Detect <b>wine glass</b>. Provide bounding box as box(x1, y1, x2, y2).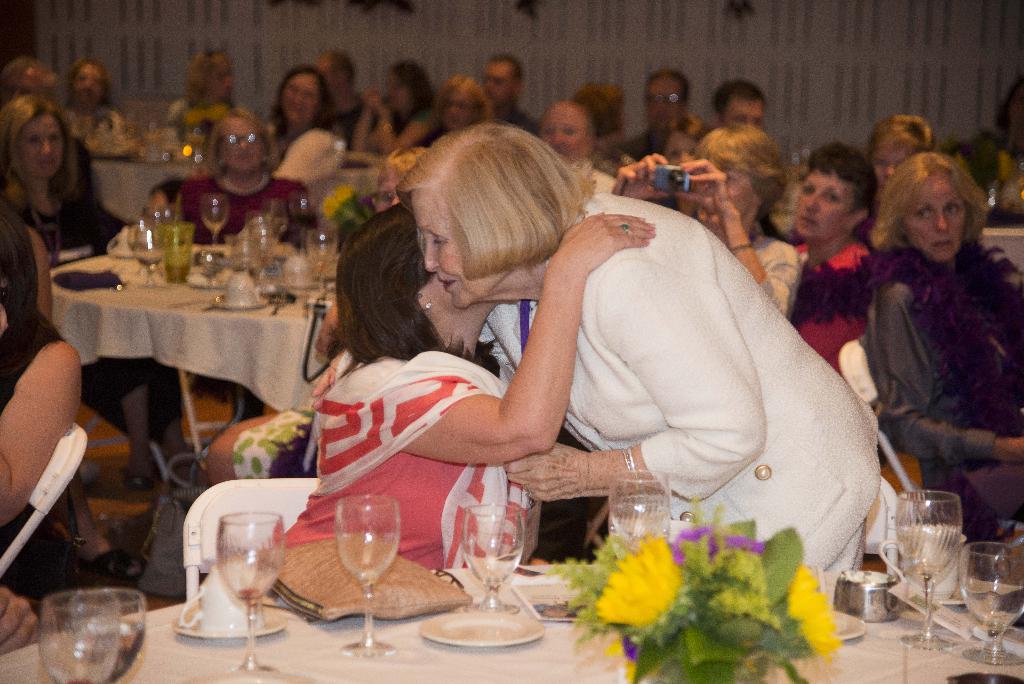
box(961, 541, 1023, 662).
